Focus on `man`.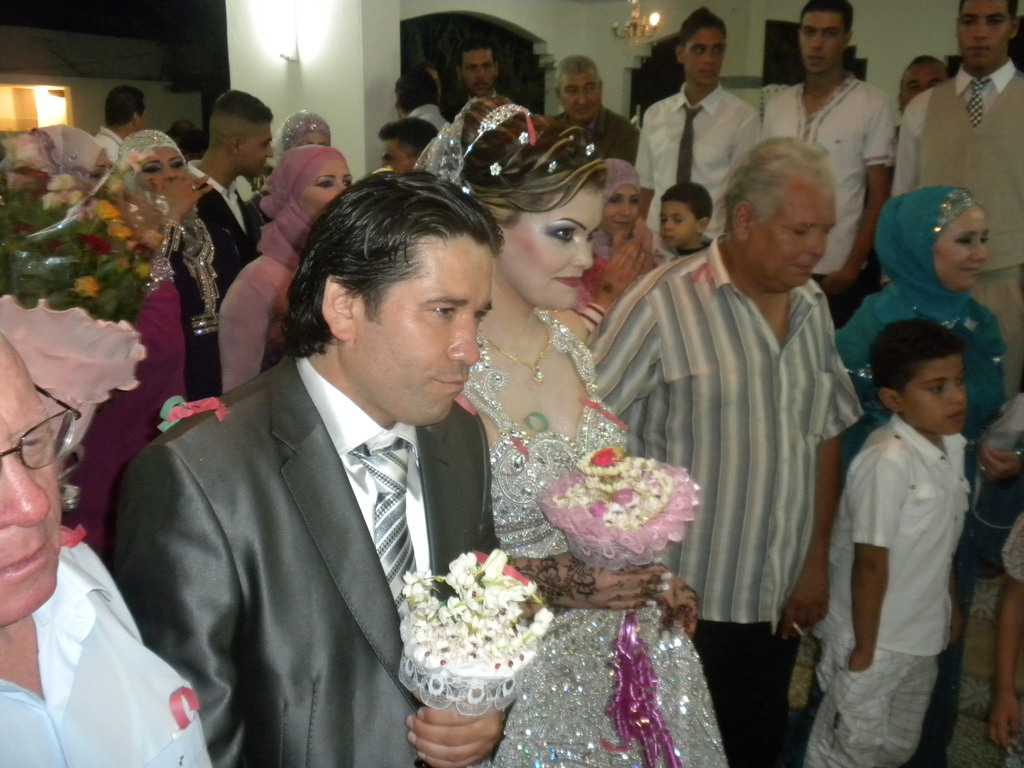
Focused at 185, 88, 275, 303.
